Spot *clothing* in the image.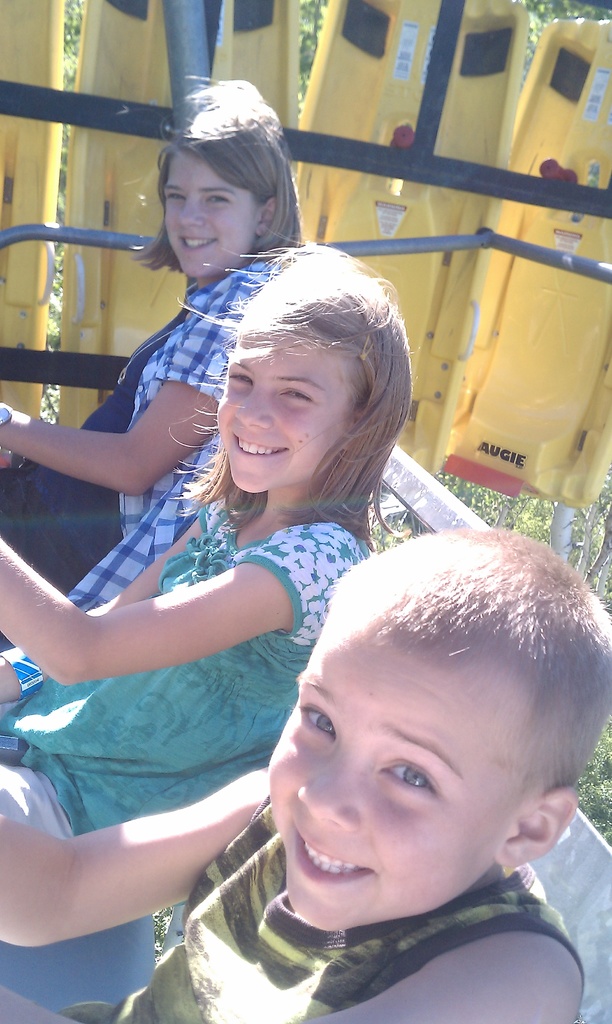
*clothing* found at [left=0, top=249, right=273, bottom=699].
